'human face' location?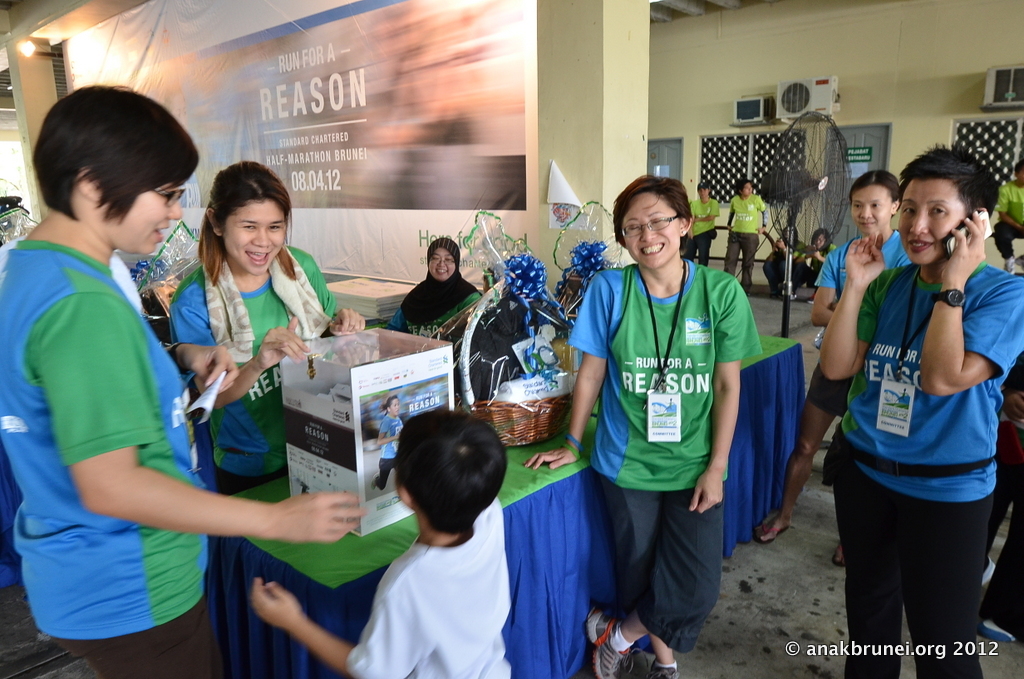
[x1=426, y1=246, x2=457, y2=286]
